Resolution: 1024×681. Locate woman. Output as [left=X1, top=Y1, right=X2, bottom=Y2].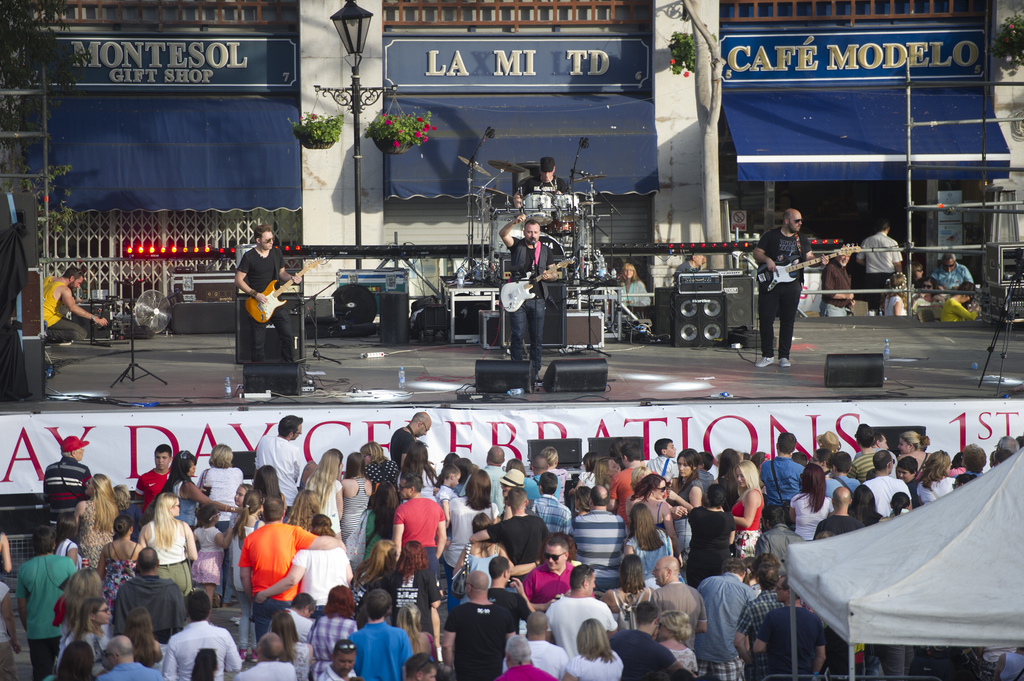
[left=684, top=482, right=739, bottom=590].
